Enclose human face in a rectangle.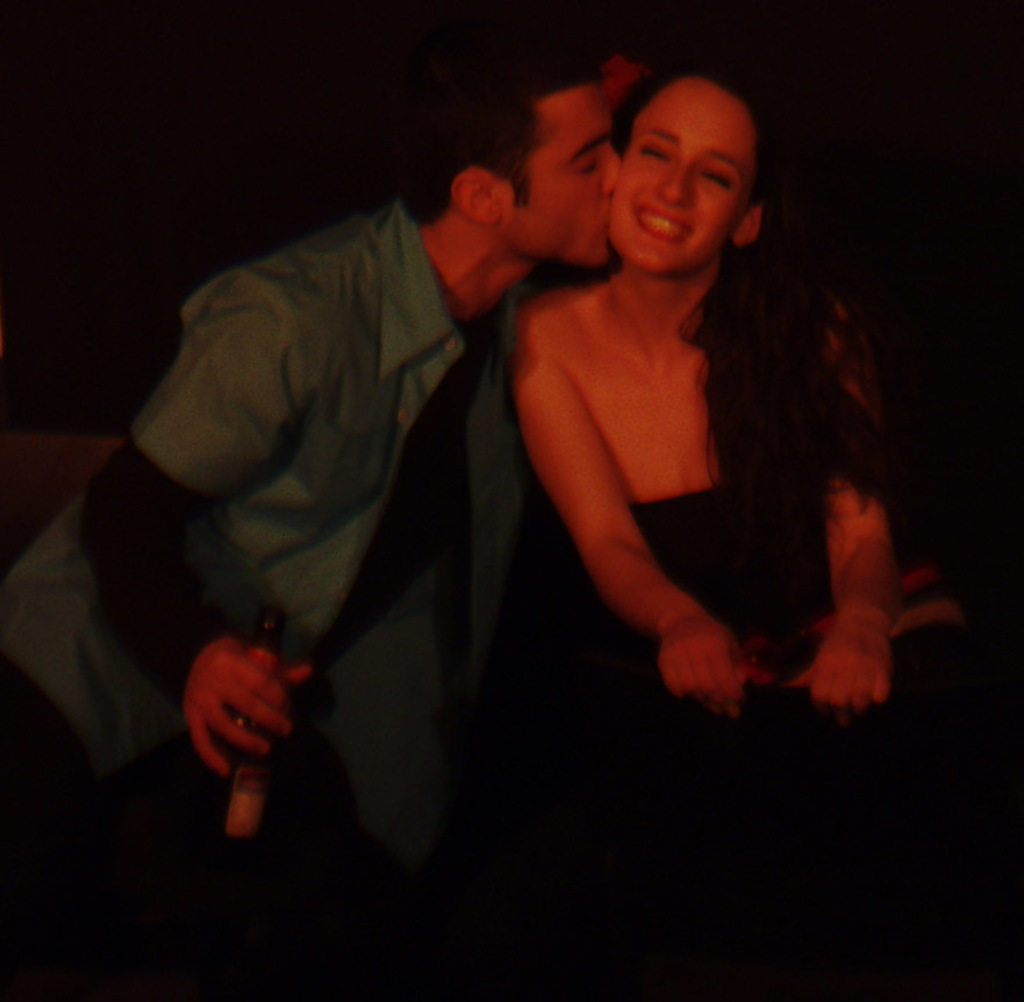
locate(603, 81, 764, 277).
